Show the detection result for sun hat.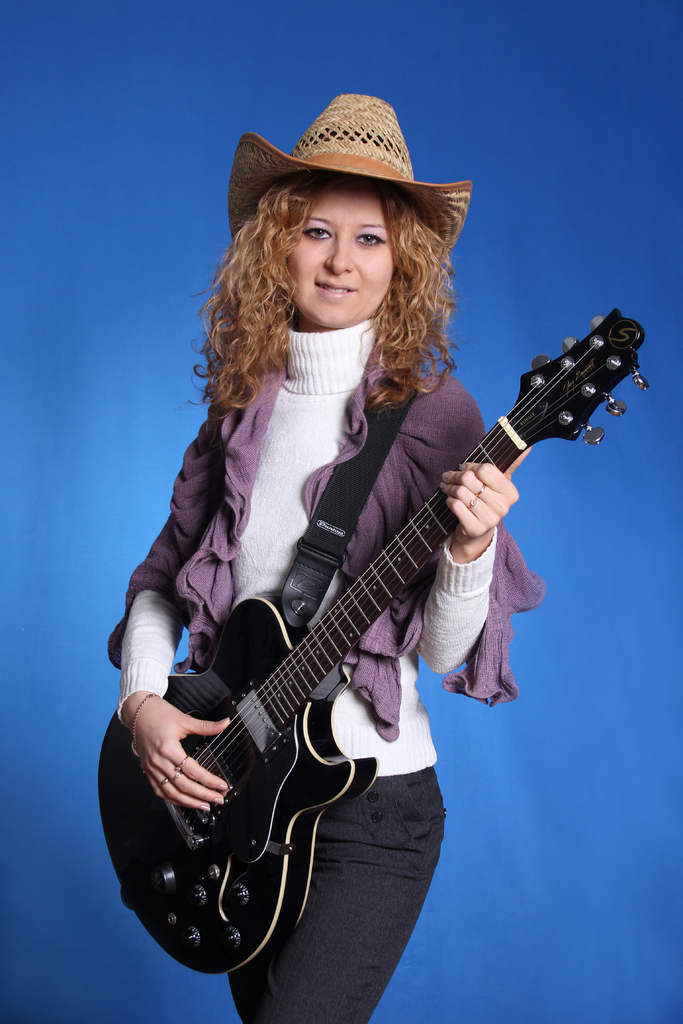
x1=220 y1=84 x2=470 y2=280.
